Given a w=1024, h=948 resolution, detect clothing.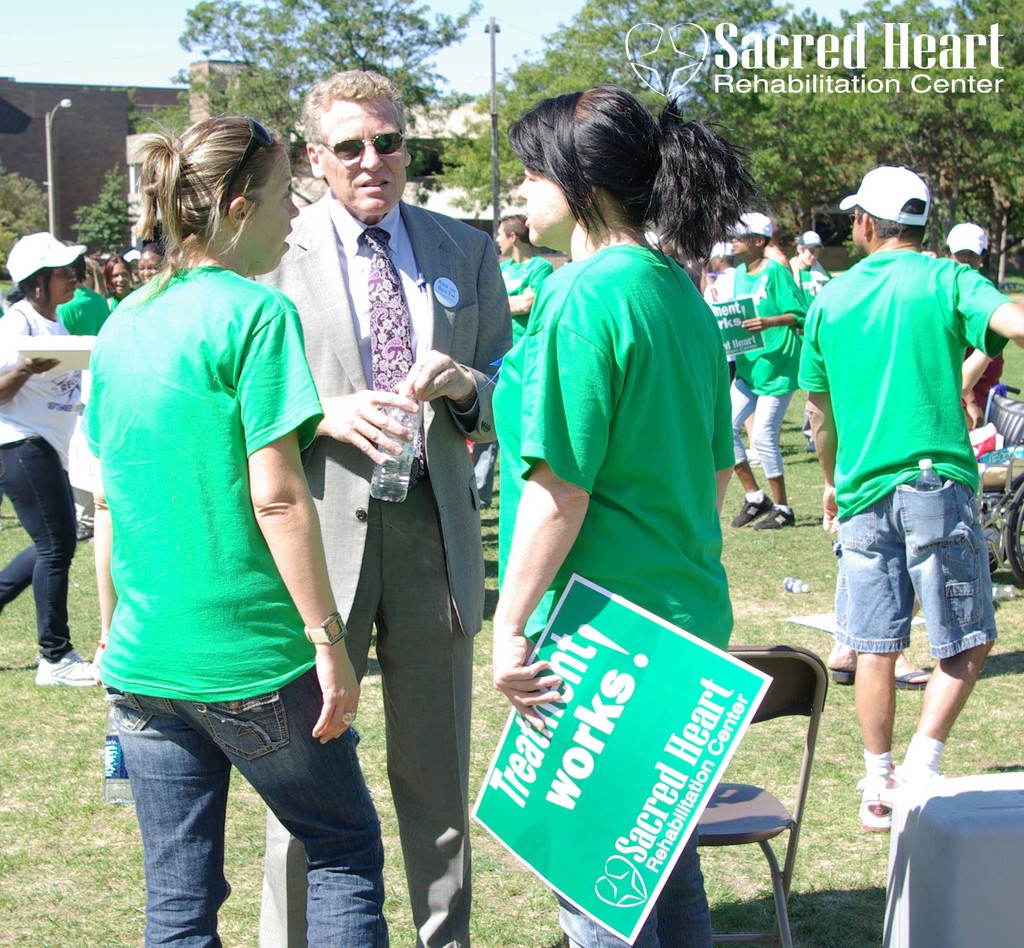
504, 187, 762, 919.
